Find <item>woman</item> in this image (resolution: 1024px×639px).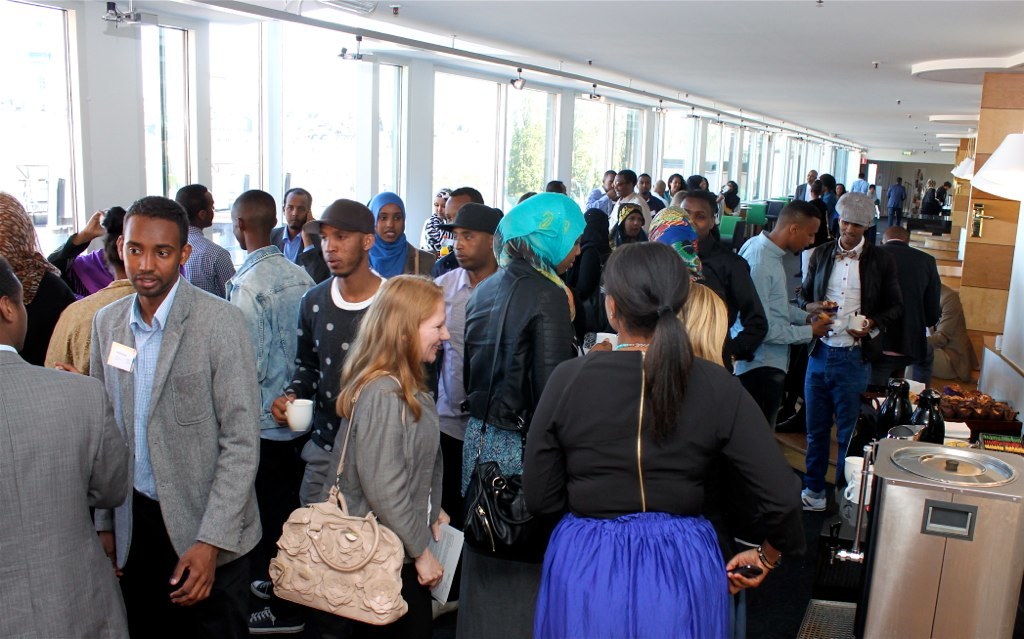
detection(658, 169, 690, 205).
